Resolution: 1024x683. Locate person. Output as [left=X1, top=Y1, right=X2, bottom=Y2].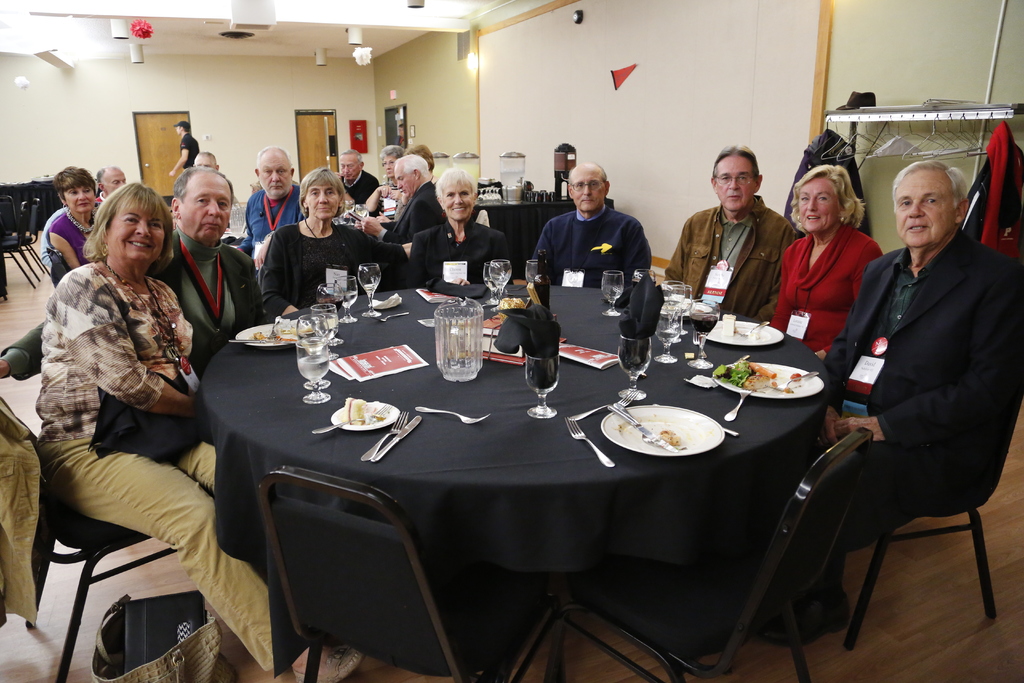
[left=168, top=119, right=202, bottom=172].
